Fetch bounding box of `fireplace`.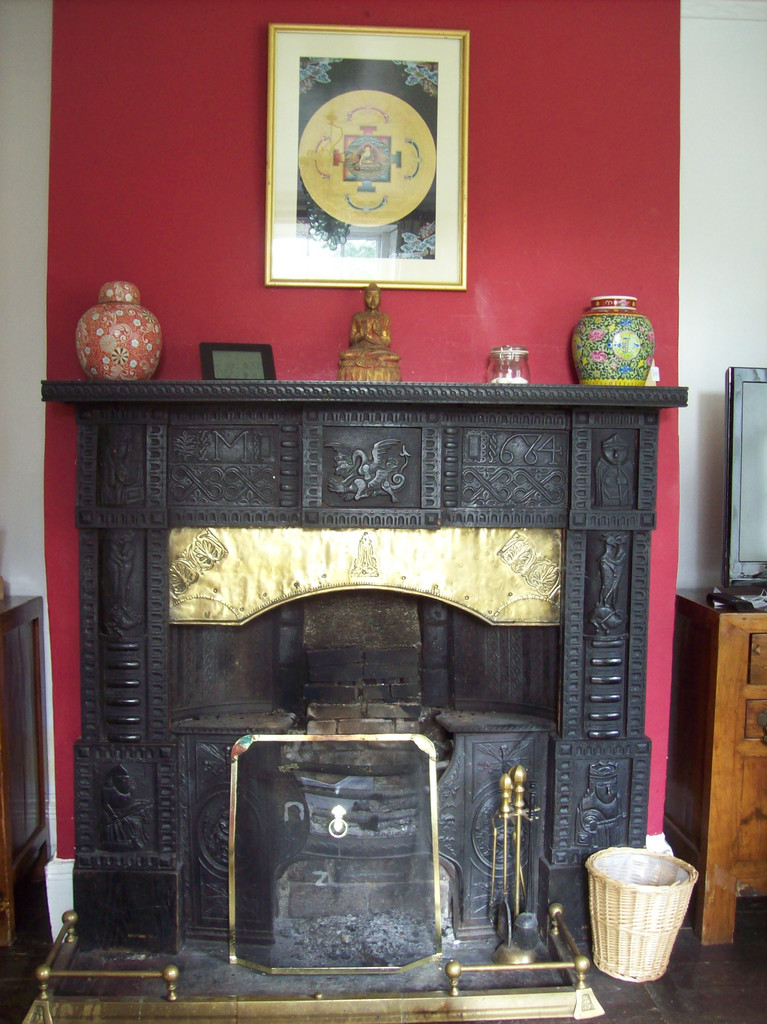
Bbox: (40,376,688,1022).
